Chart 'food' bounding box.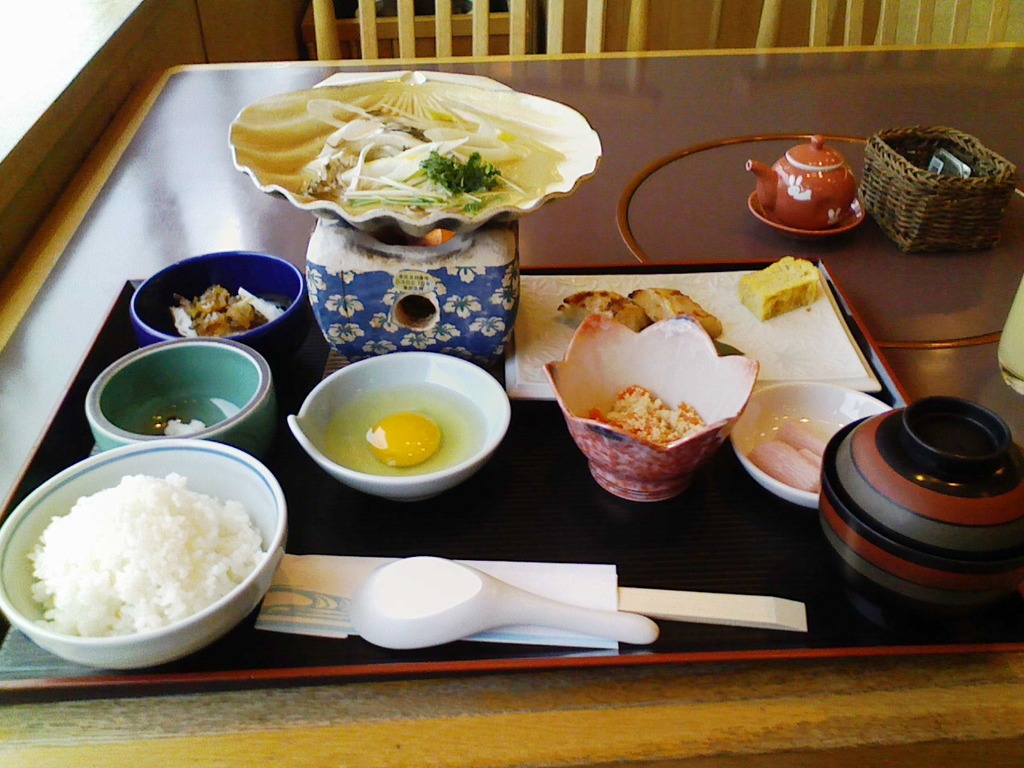
Charted: locate(161, 414, 203, 438).
